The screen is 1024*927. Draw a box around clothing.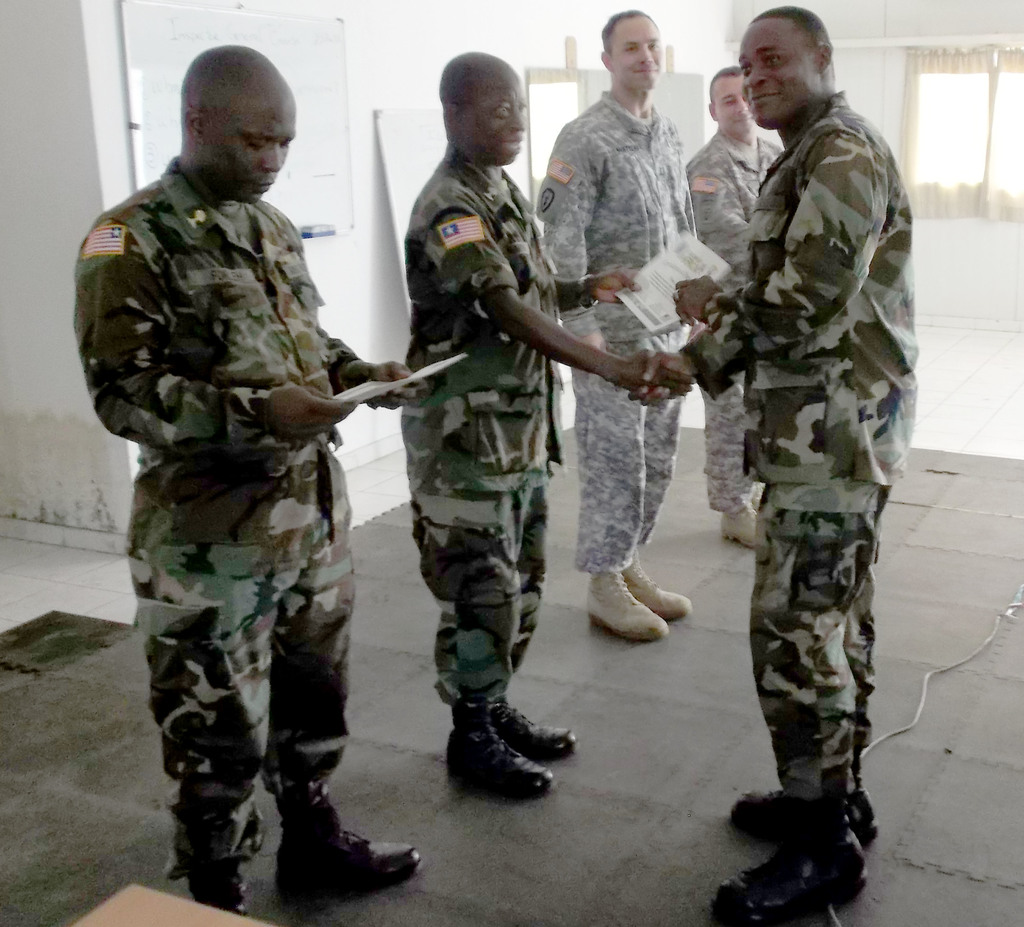
select_region(527, 69, 699, 574).
